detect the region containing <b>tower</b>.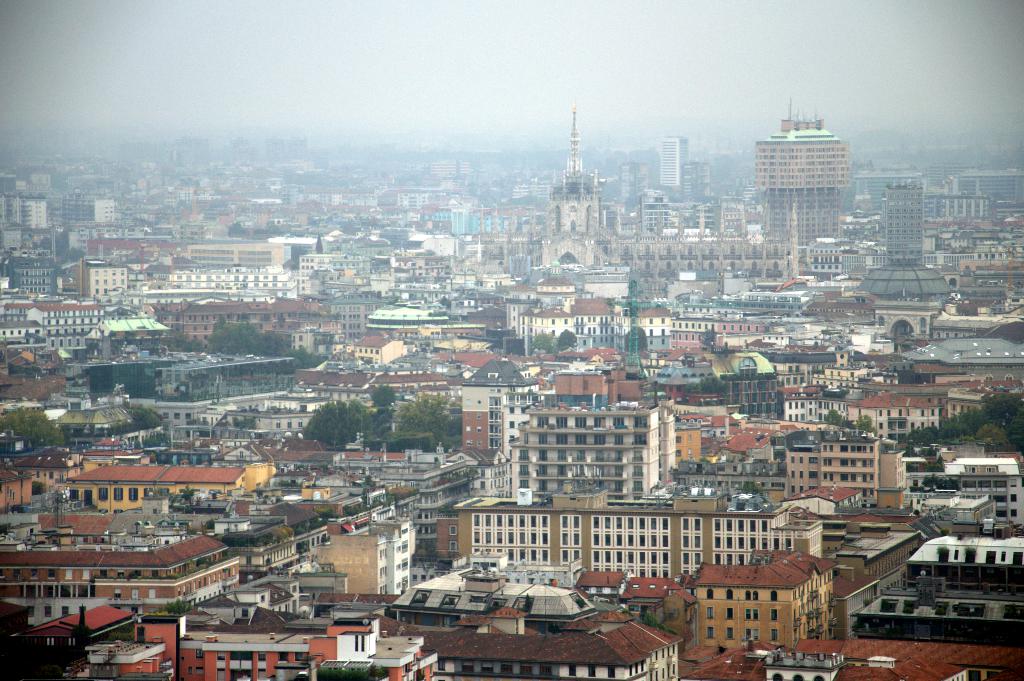
x1=883 y1=175 x2=922 y2=262.
